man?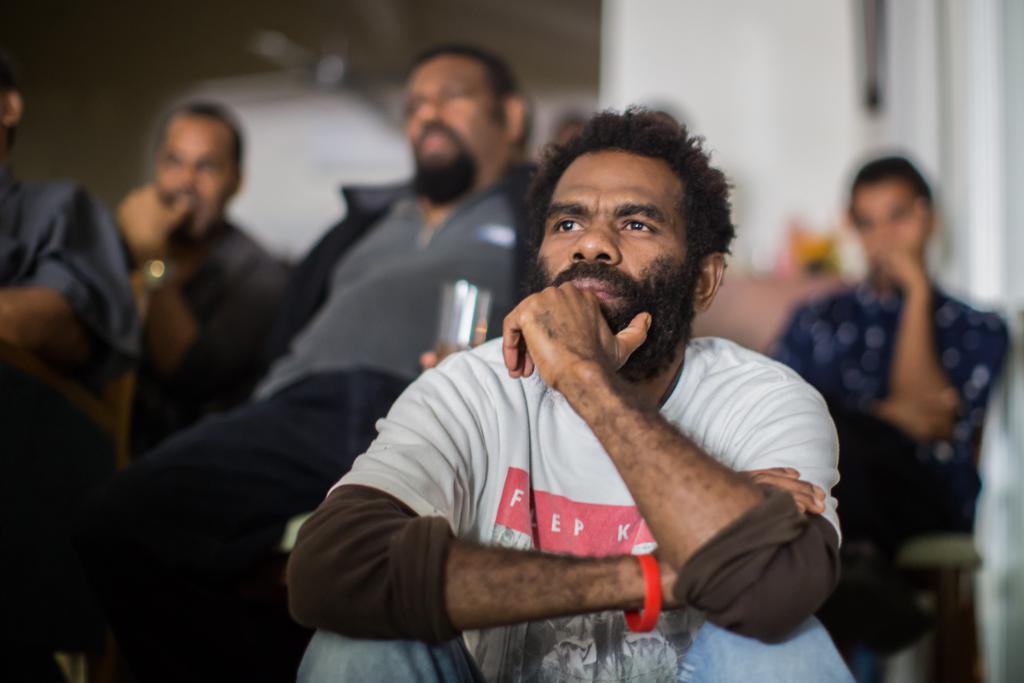
108:102:282:460
